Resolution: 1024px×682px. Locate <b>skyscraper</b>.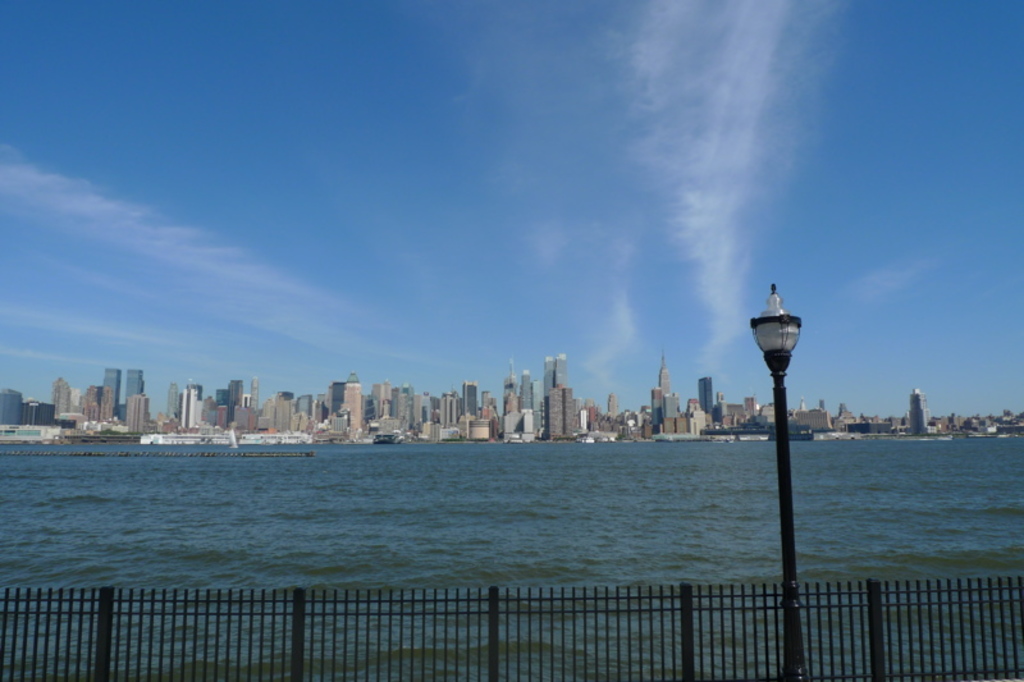
select_region(402, 388, 419, 436).
